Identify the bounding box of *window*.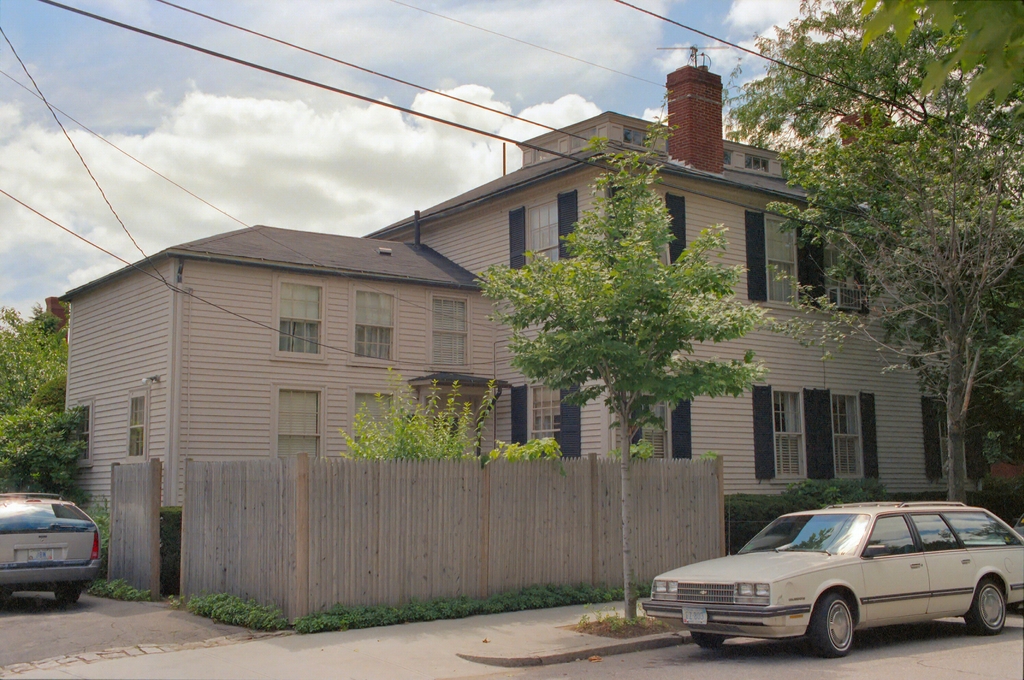
BBox(774, 385, 806, 483).
